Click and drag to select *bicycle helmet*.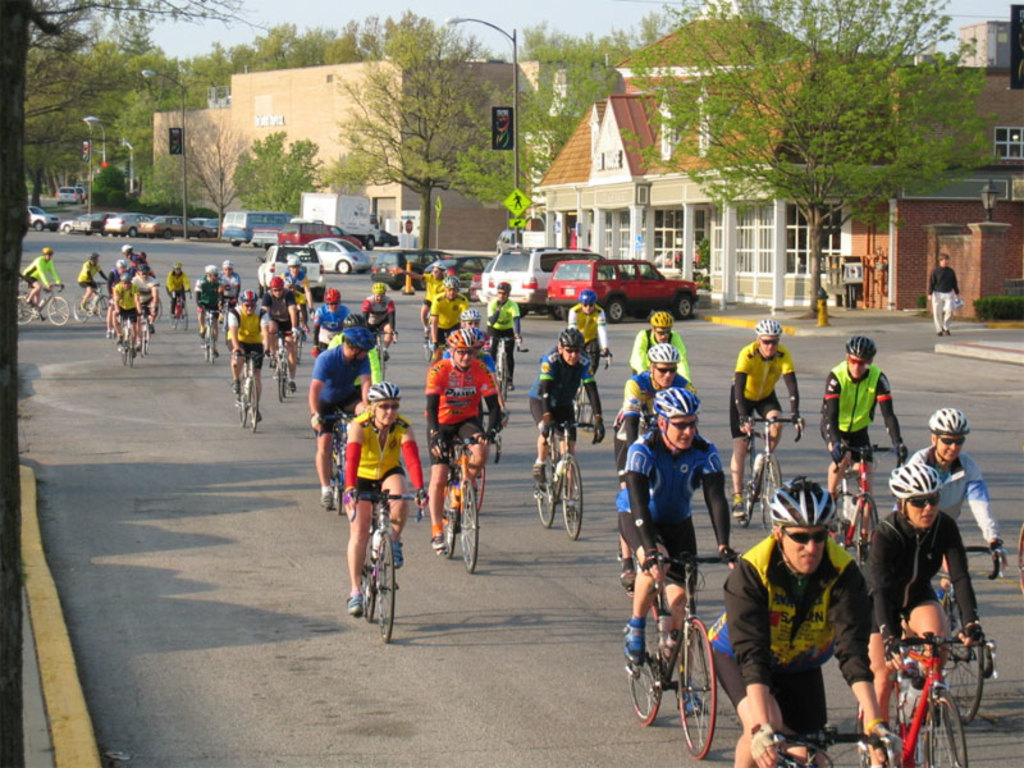
Selection: {"left": 204, "top": 265, "right": 219, "bottom": 275}.
